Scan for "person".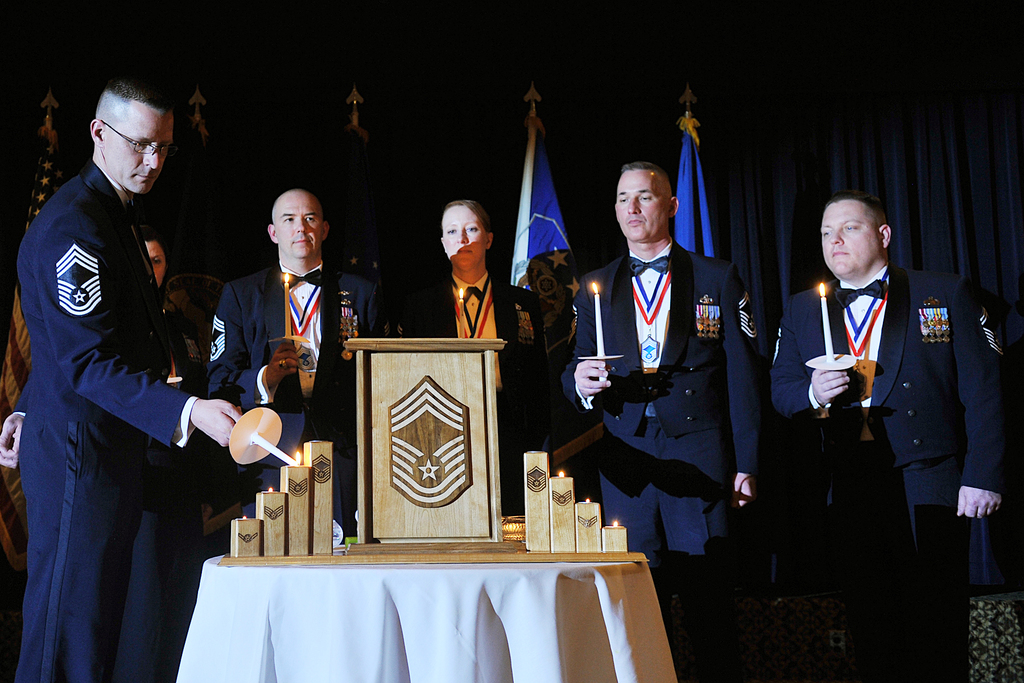
Scan result: 397, 197, 545, 514.
